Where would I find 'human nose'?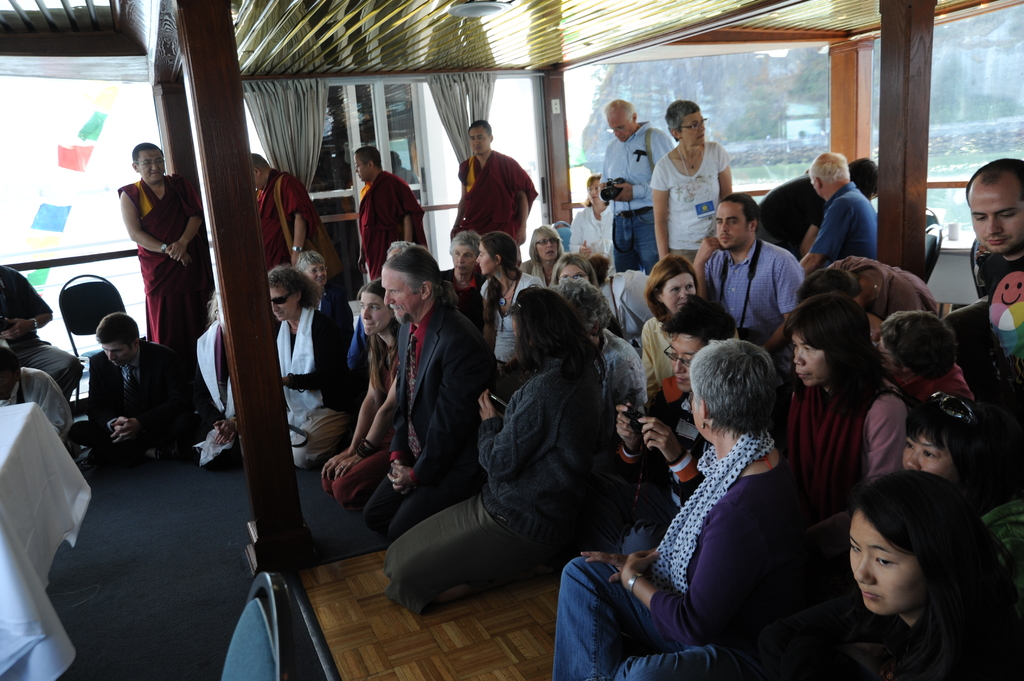
At <bbox>477, 252, 483, 264</bbox>.
